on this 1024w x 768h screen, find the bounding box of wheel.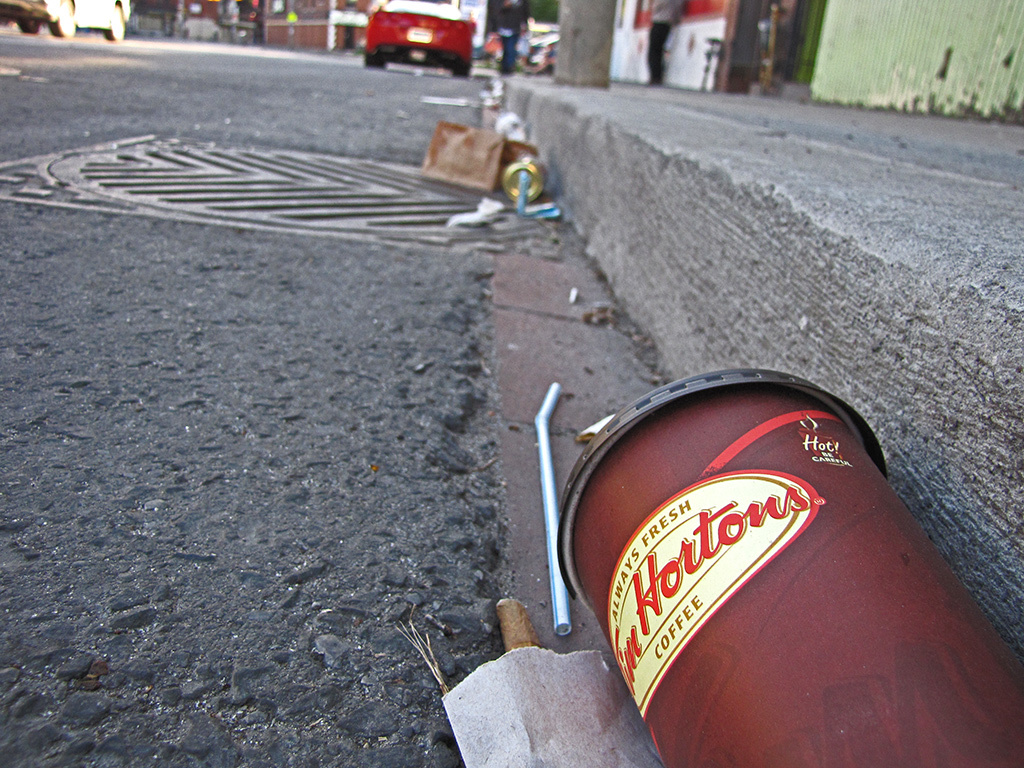
Bounding box: l=52, t=1, r=70, b=35.
